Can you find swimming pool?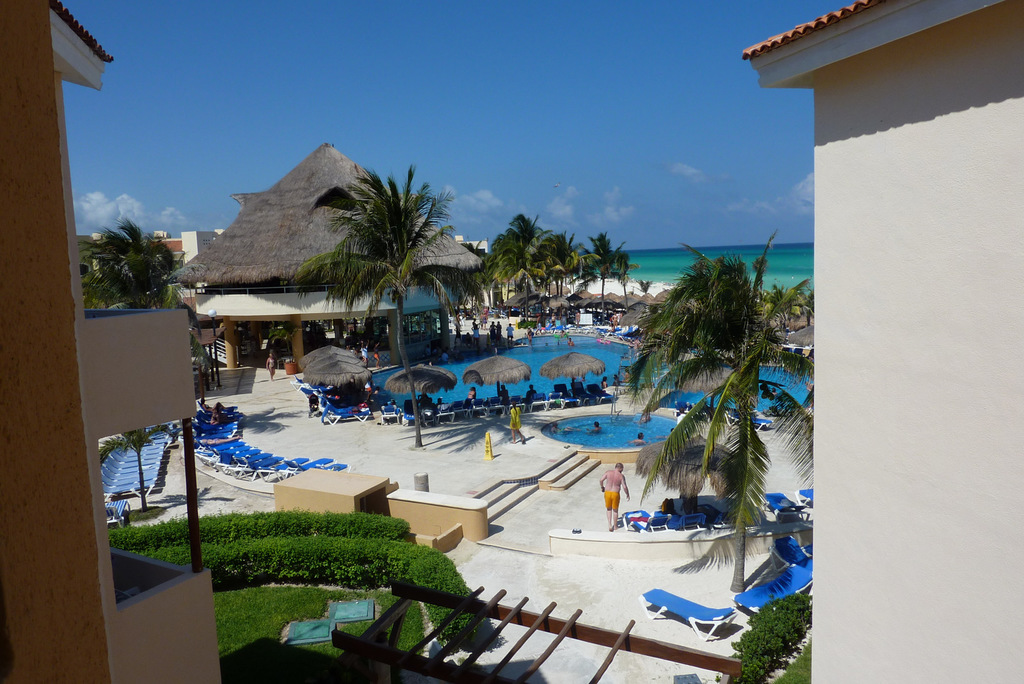
Yes, bounding box: 657/366/817/416.
